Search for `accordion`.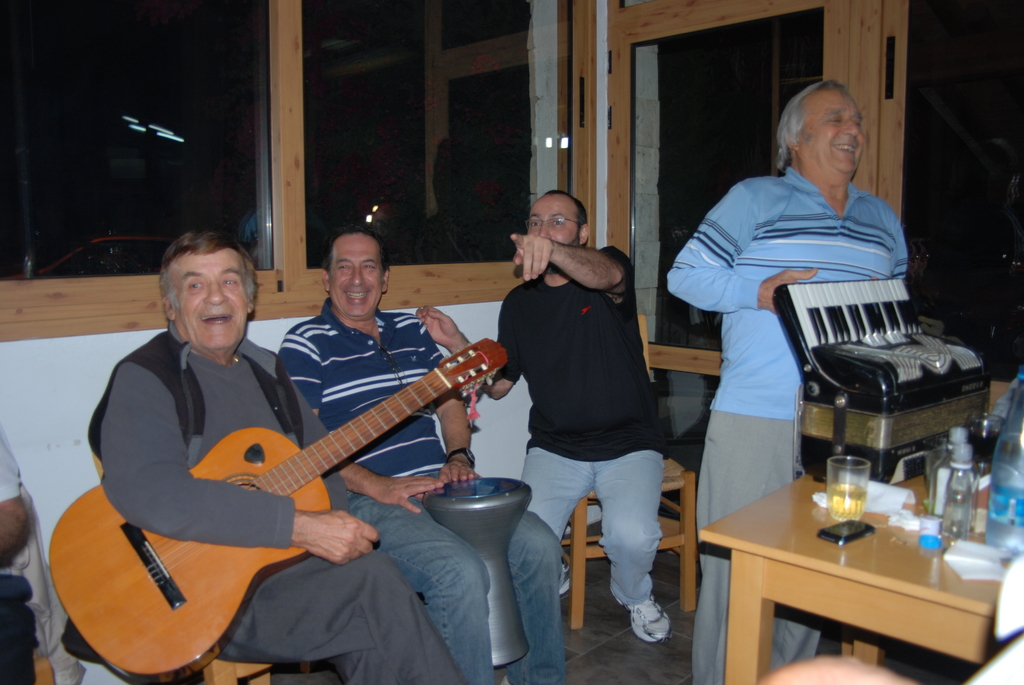
Found at (766,263,1000,464).
